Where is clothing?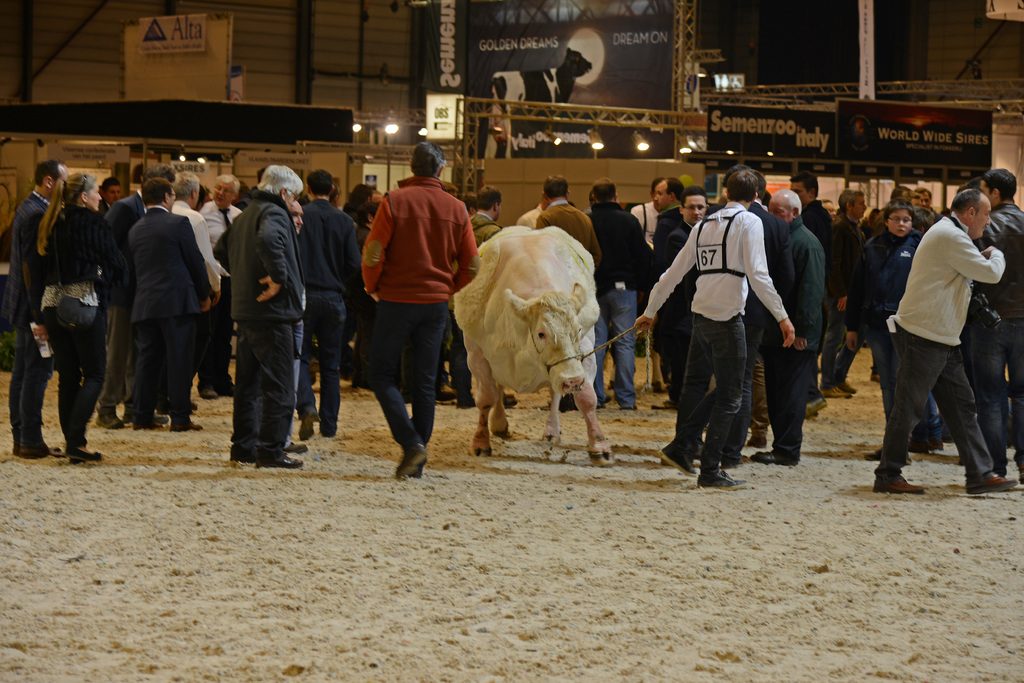
130 204 210 415.
